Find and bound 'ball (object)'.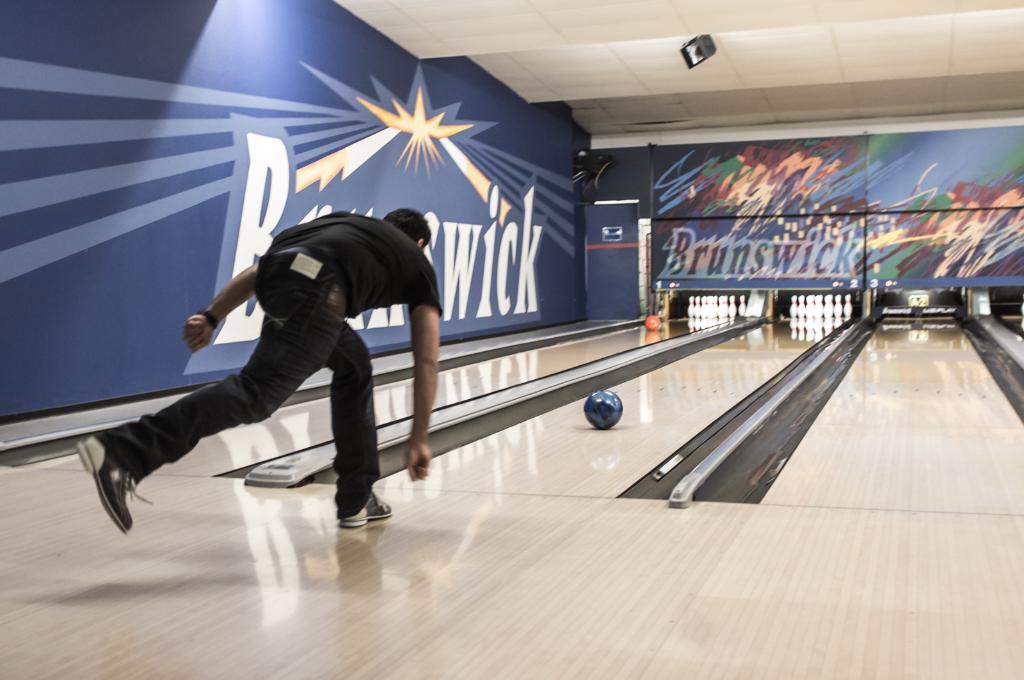
Bound: [582, 392, 624, 429].
